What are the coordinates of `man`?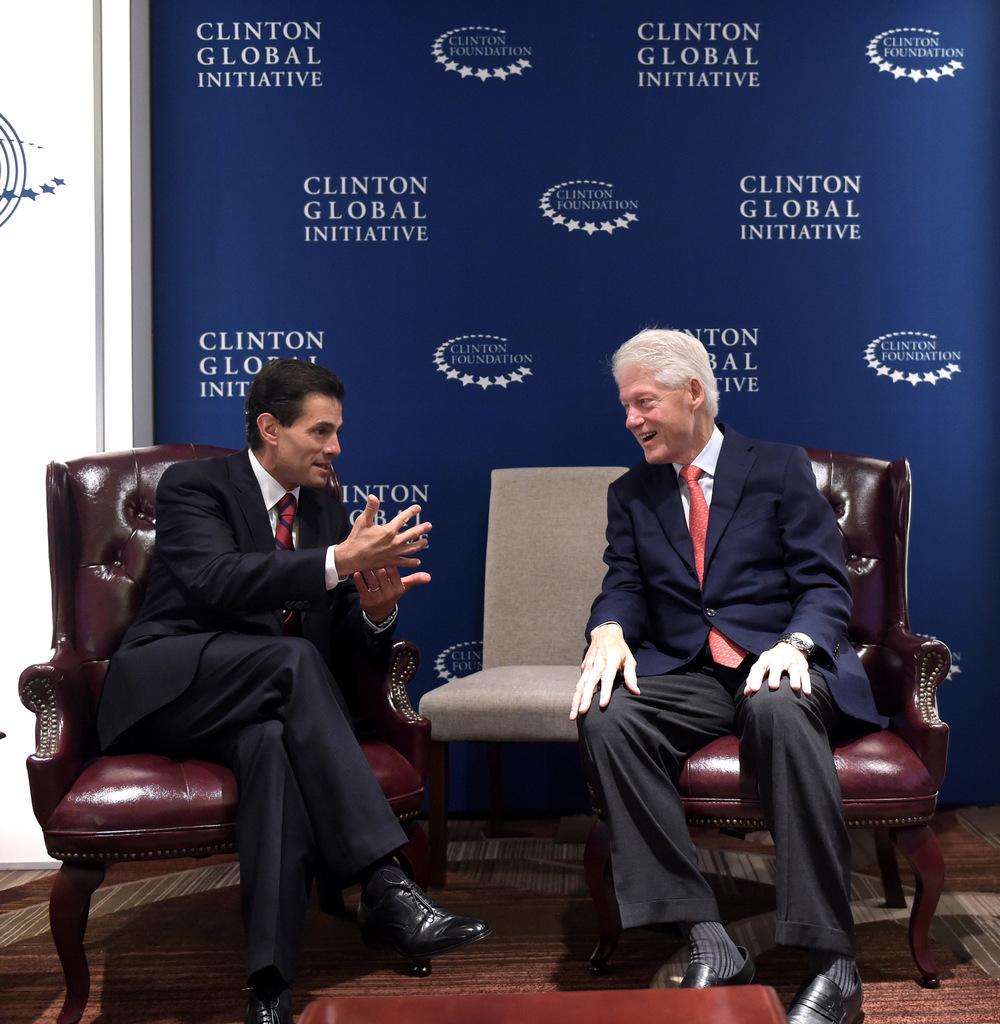
550:323:906:998.
